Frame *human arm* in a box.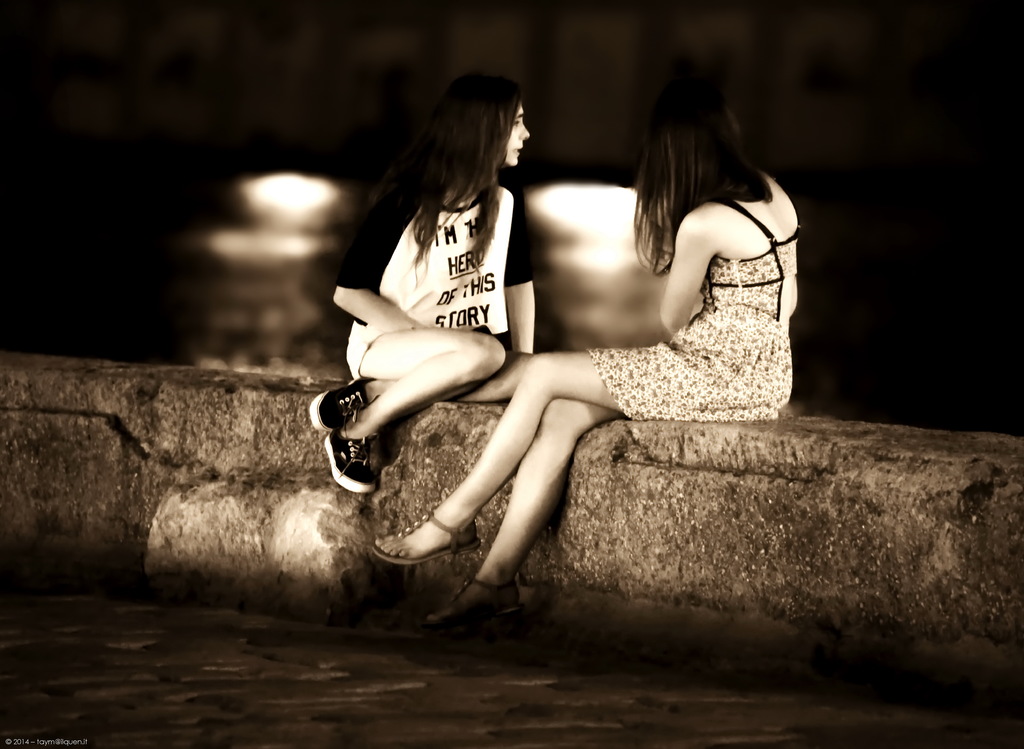
rect(328, 182, 437, 332).
